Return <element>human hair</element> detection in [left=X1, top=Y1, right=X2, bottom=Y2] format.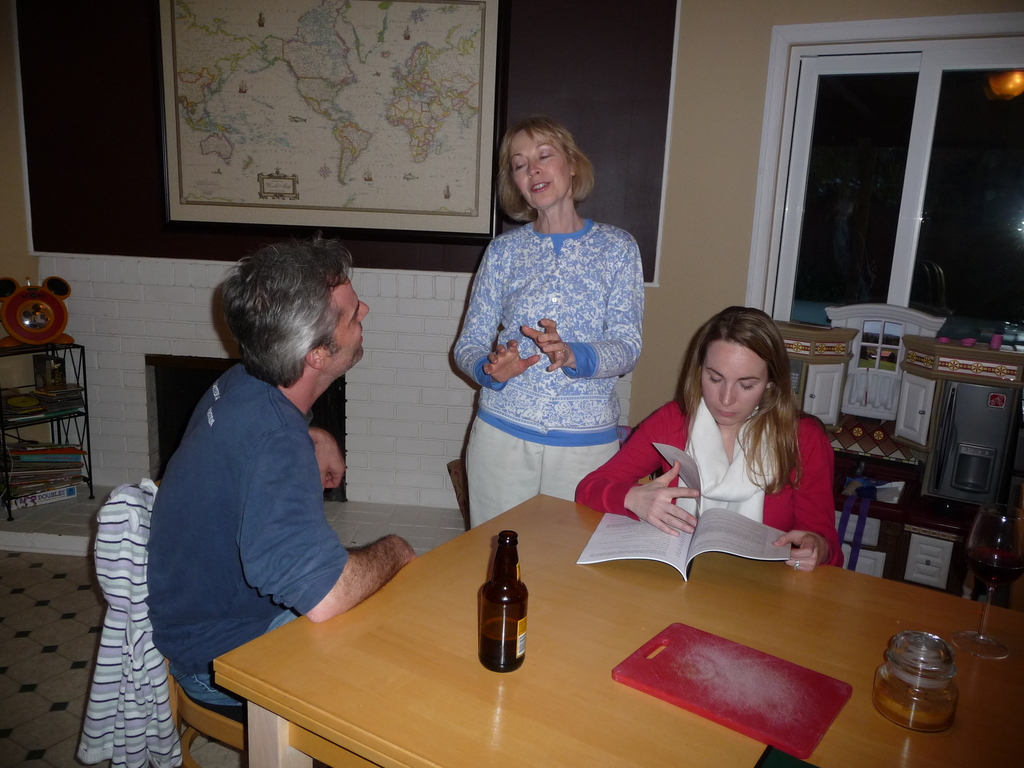
[left=677, top=303, right=804, bottom=488].
